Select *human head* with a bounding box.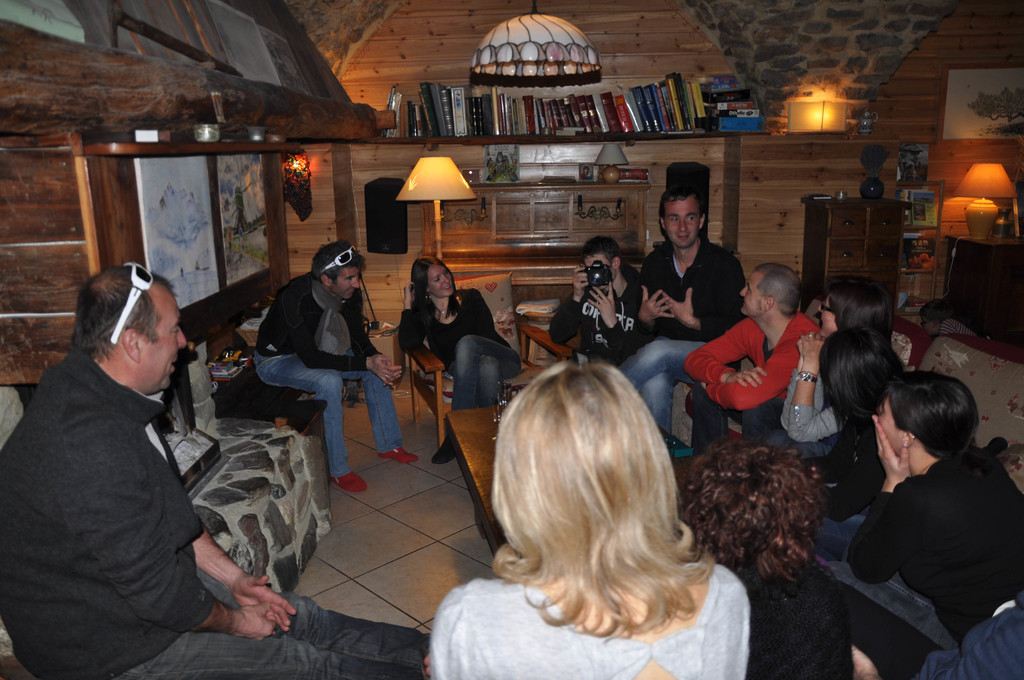
{"left": 820, "top": 280, "right": 893, "bottom": 339}.
